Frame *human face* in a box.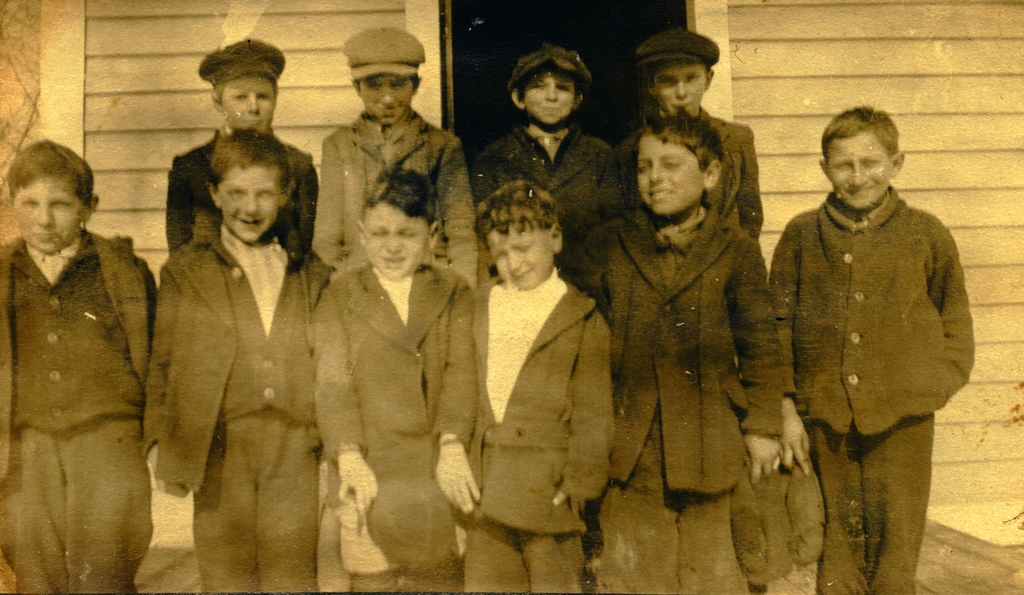
locate(8, 181, 83, 253).
